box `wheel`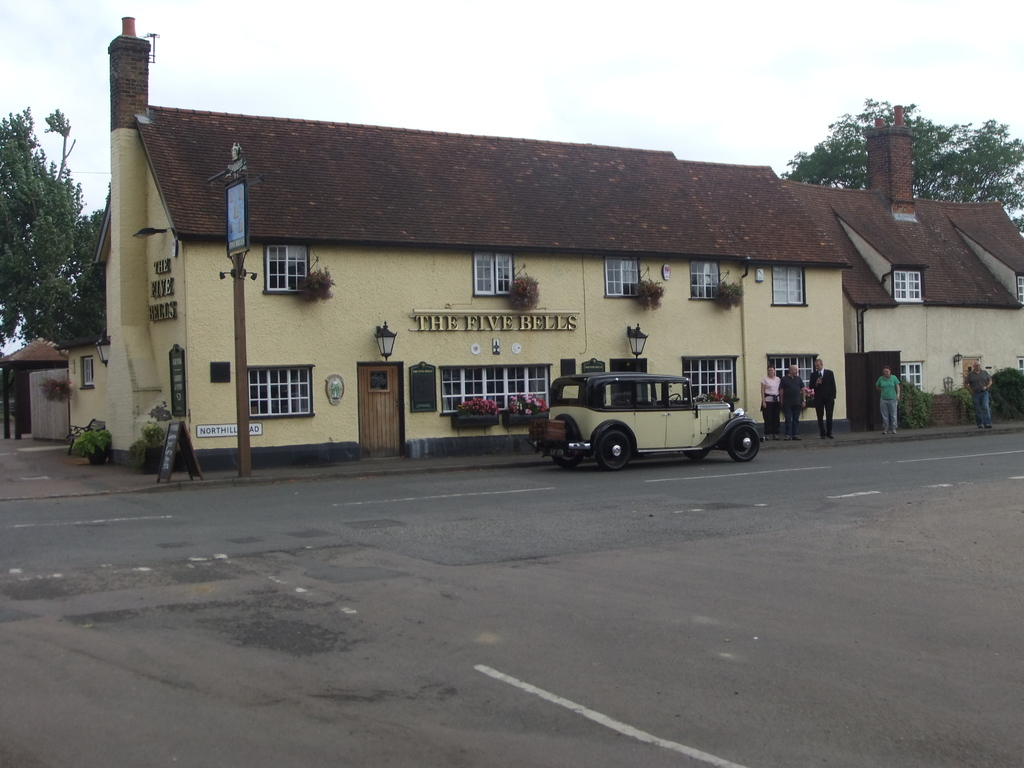
l=547, t=449, r=586, b=474
